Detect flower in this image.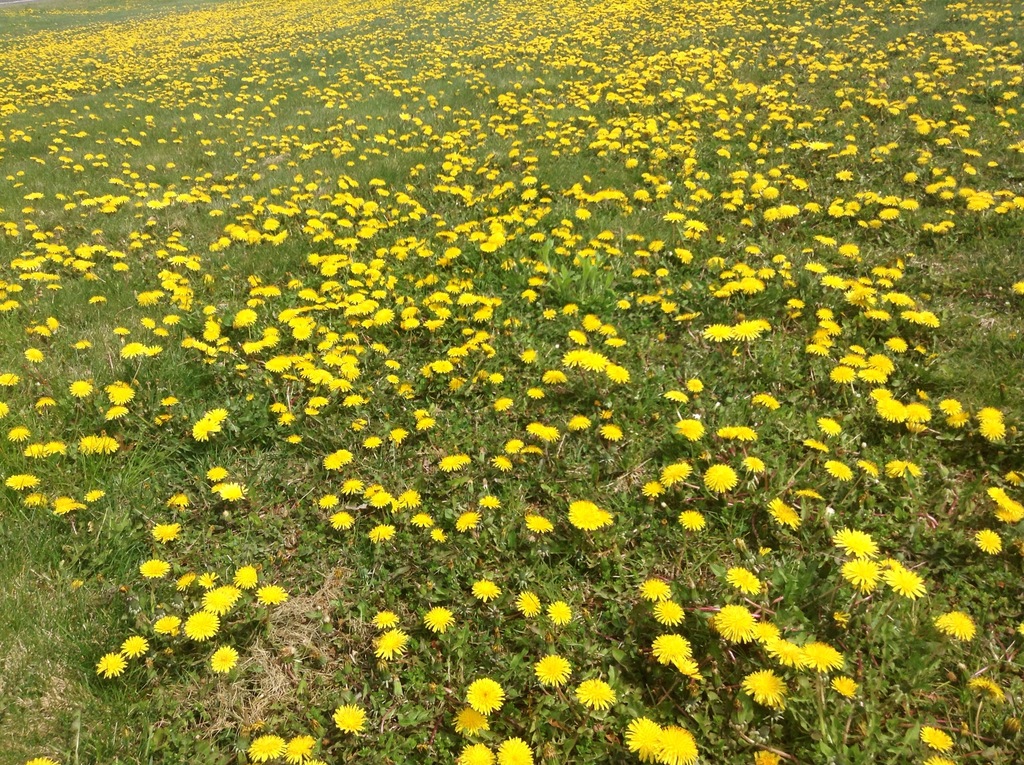
Detection: l=172, t=570, r=193, b=590.
